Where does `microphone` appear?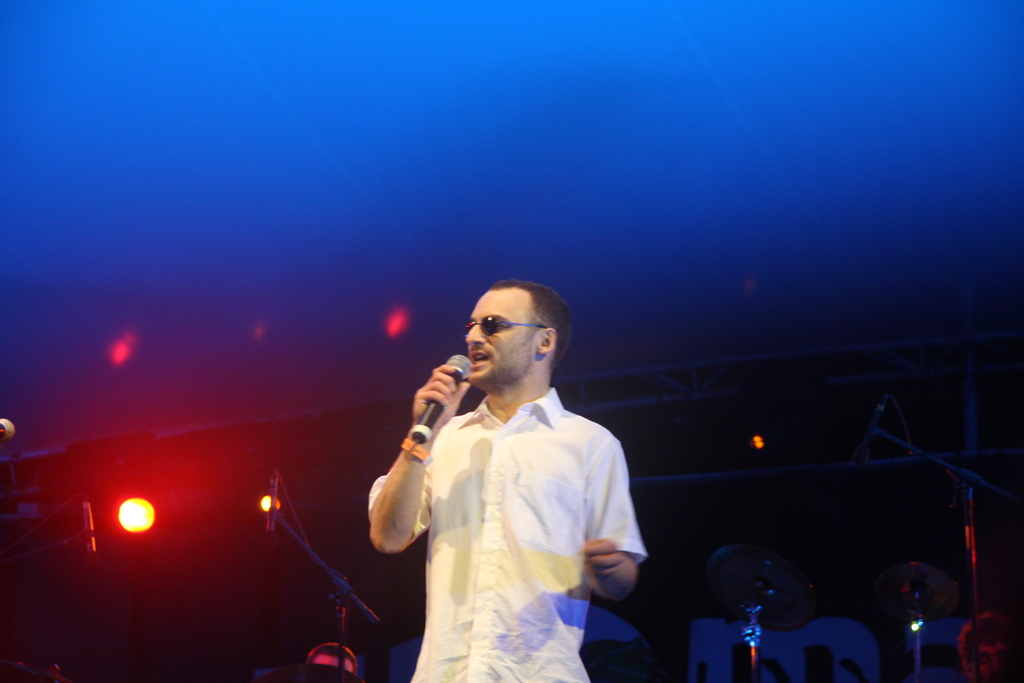
Appears at 0, 417, 19, 447.
